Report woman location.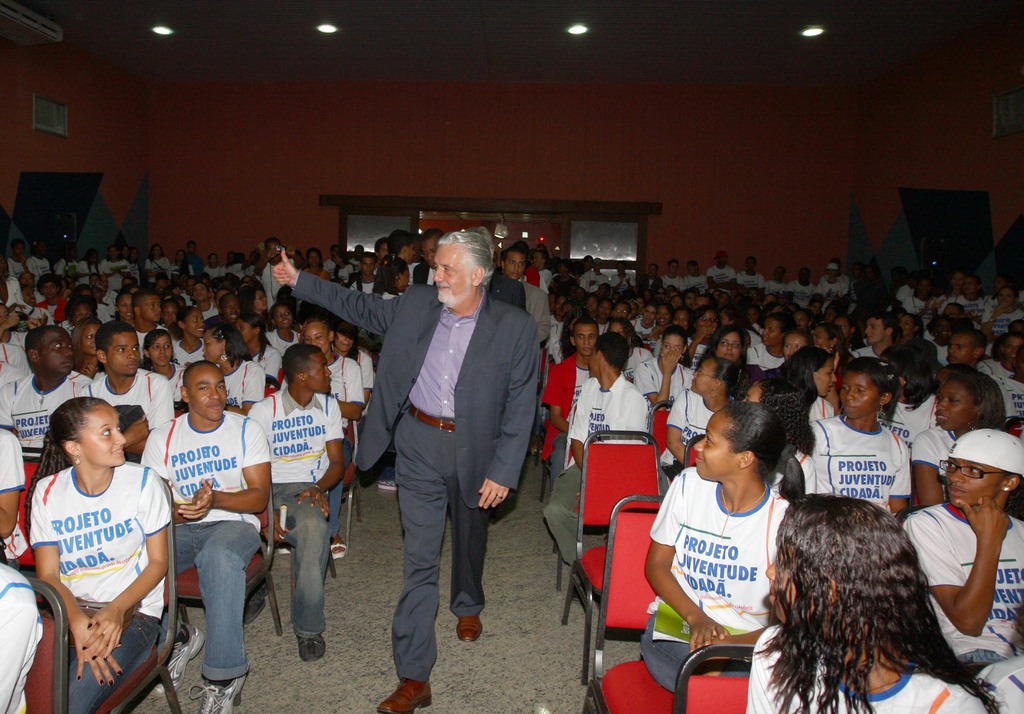
Report: l=68, t=314, r=116, b=384.
